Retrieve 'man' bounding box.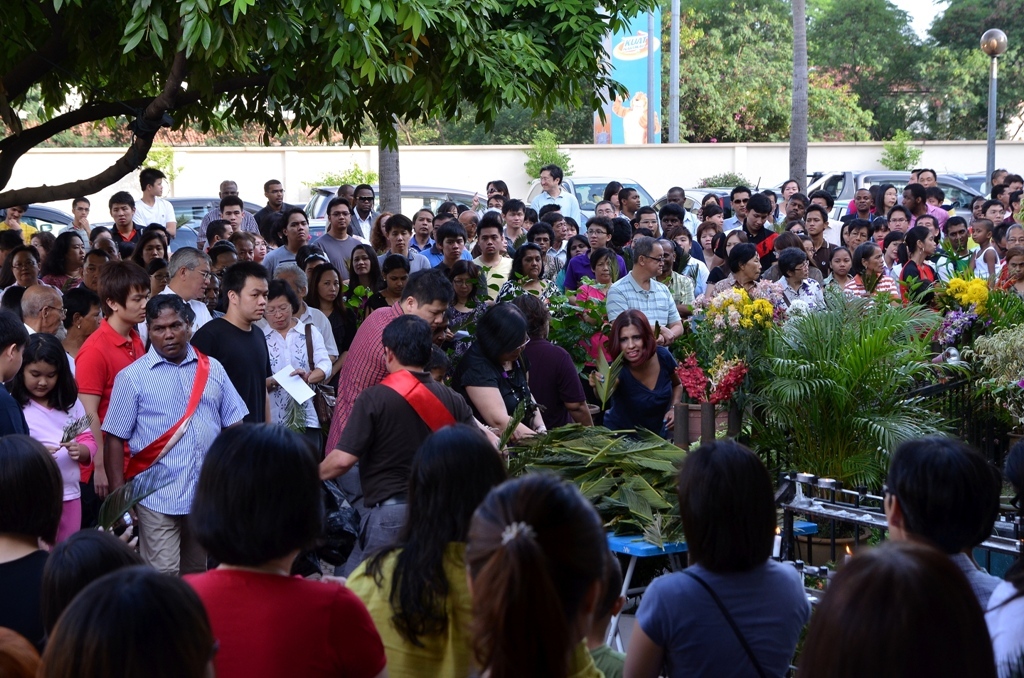
Bounding box: (778,192,810,228).
